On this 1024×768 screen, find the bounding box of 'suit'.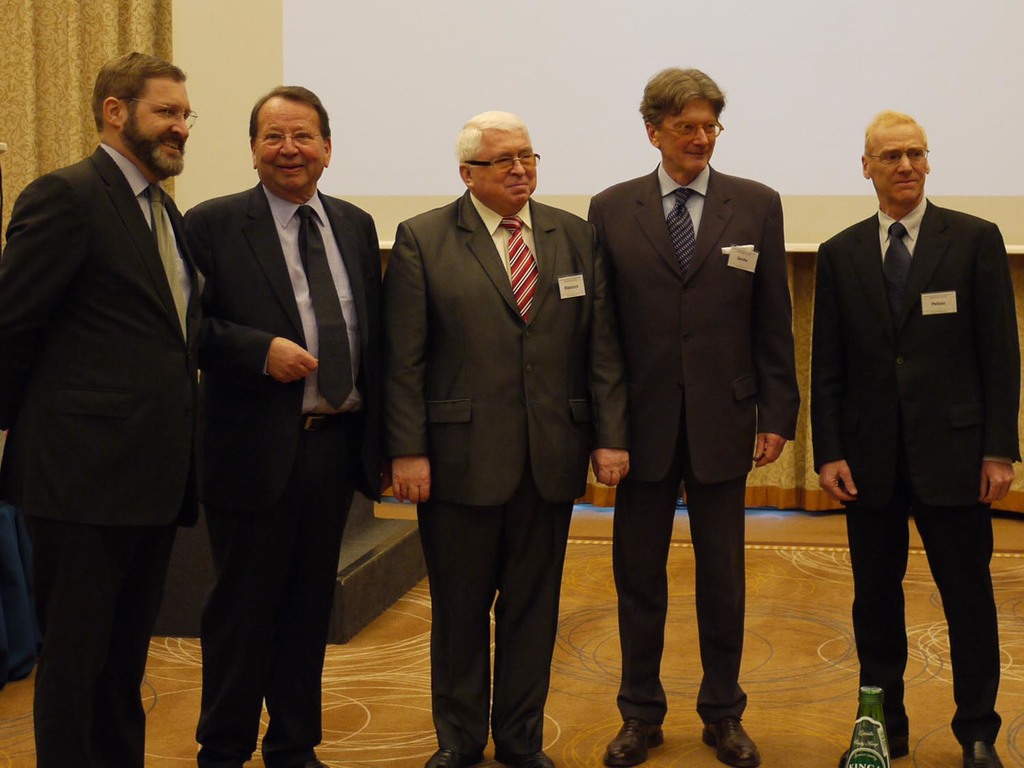
Bounding box: crop(599, 73, 793, 757).
